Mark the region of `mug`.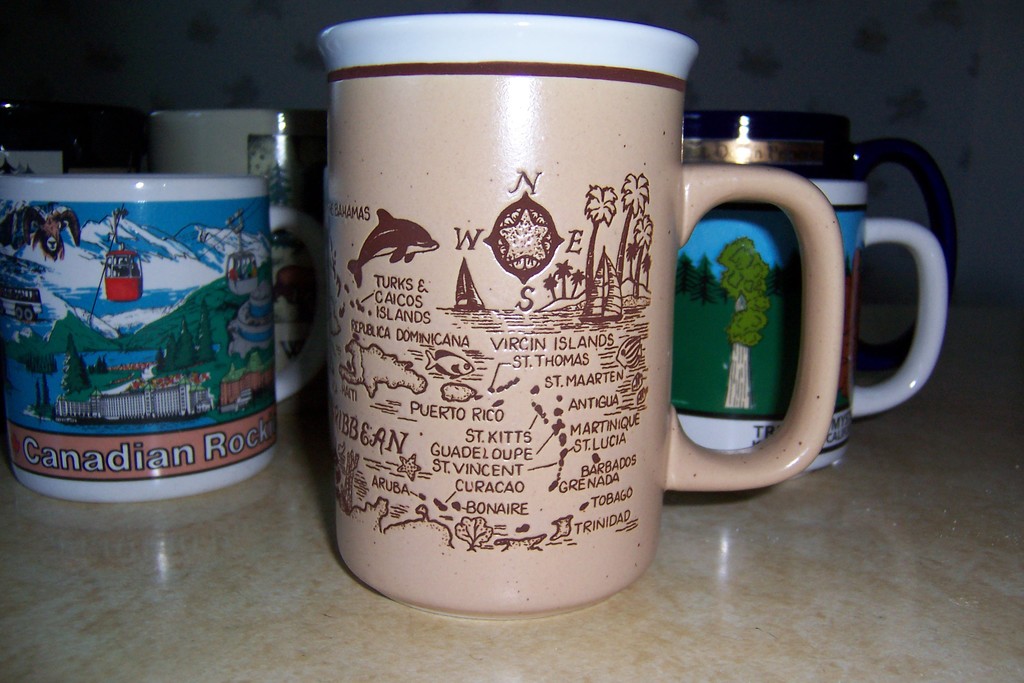
Region: 671/183/947/472.
